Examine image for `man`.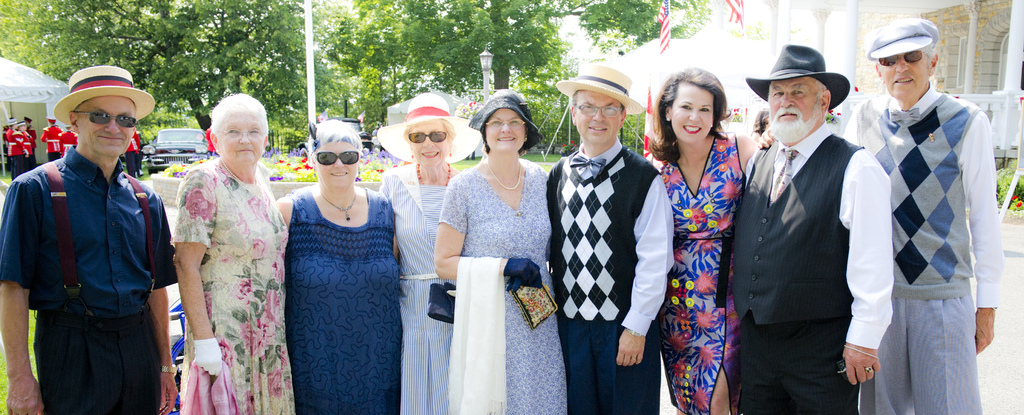
Examination result: select_region(15, 51, 176, 414).
